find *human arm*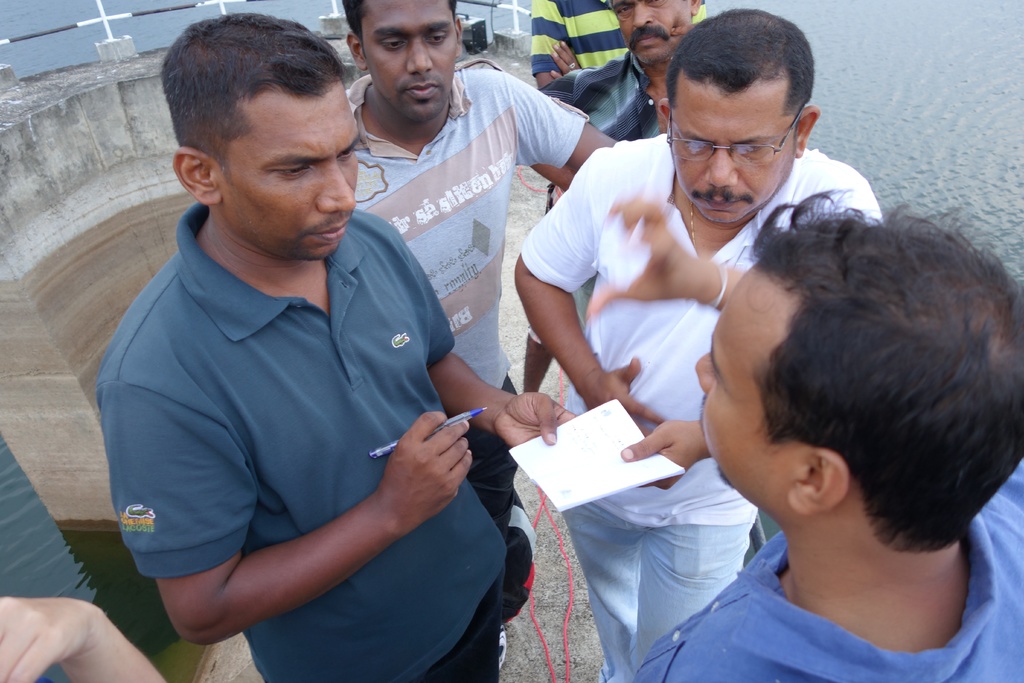
<box>0,593,168,682</box>
